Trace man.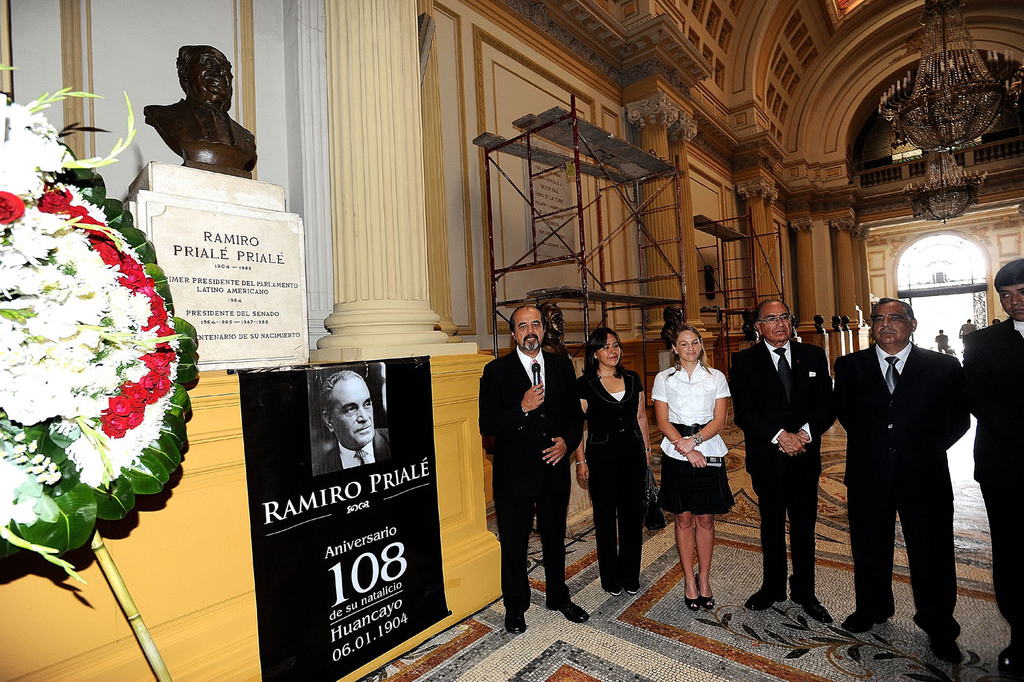
Traced to [x1=315, y1=369, x2=394, y2=478].
